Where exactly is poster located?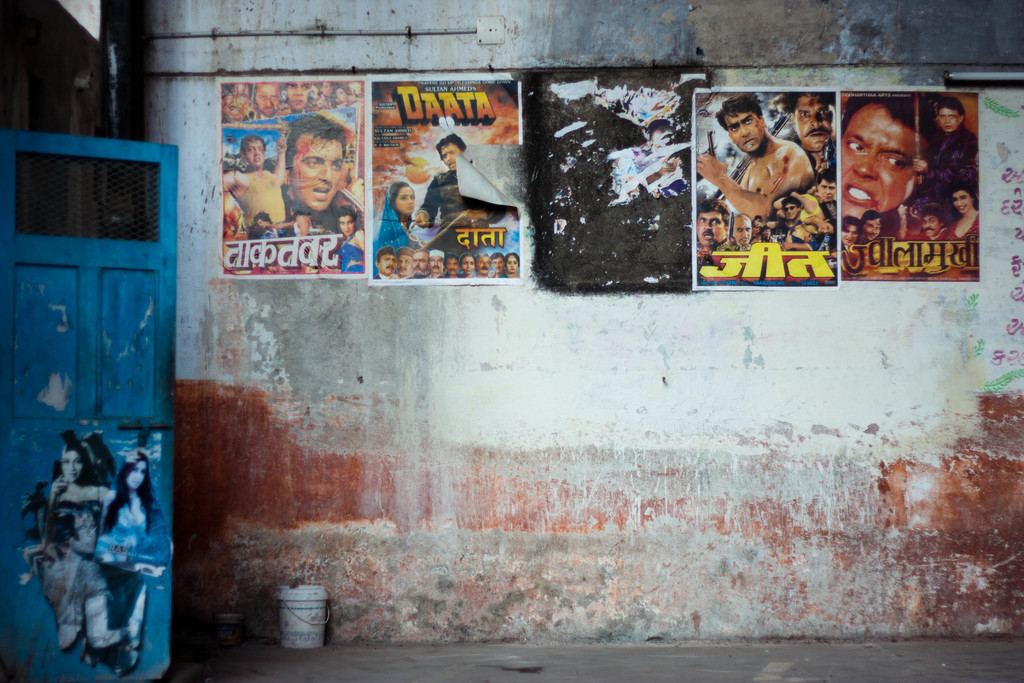
Its bounding box is crop(22, 431, 169, 677).
